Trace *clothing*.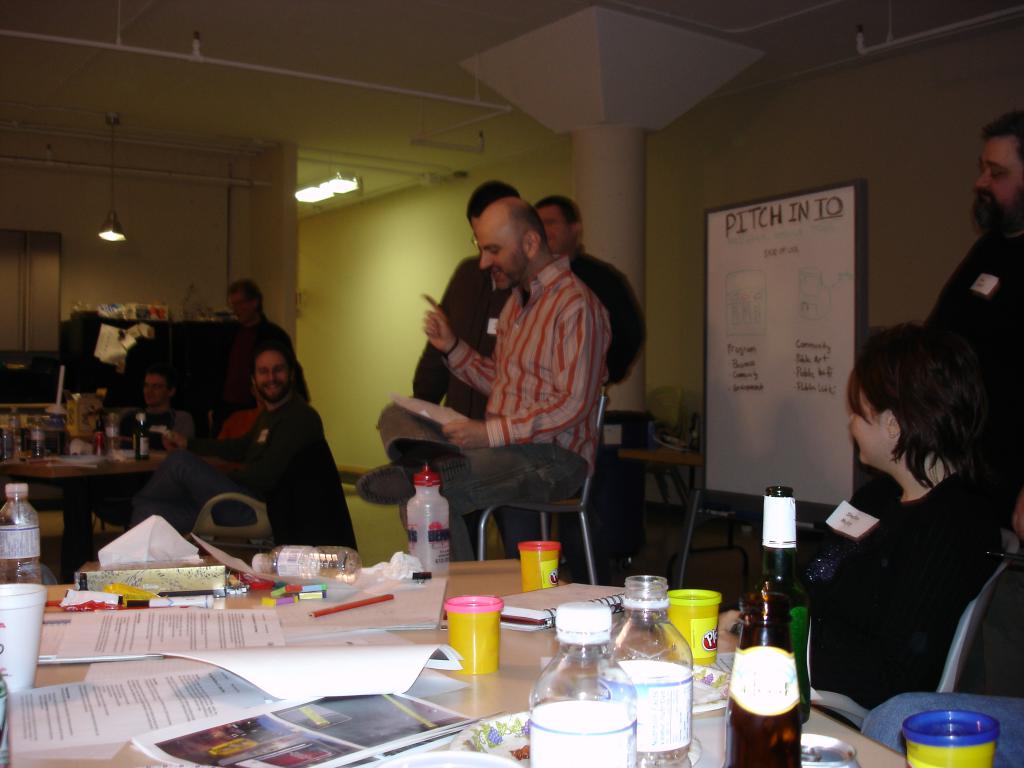
Traced to <region>565, 244, 652, 400</region>.
